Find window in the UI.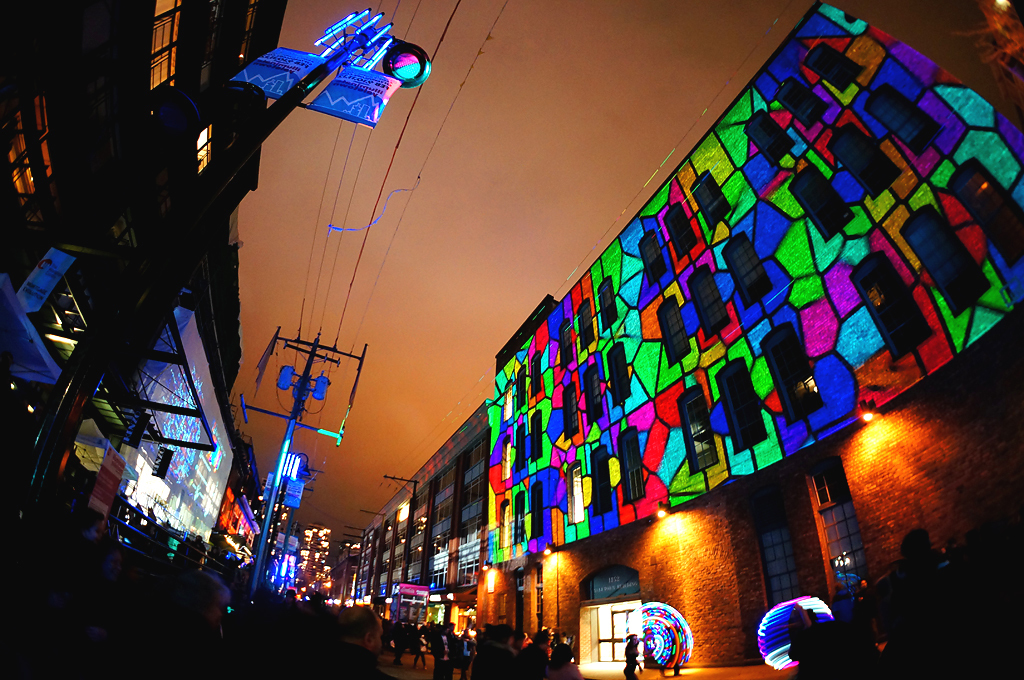
UI element at bbox=[192, 127, 216, 175].
